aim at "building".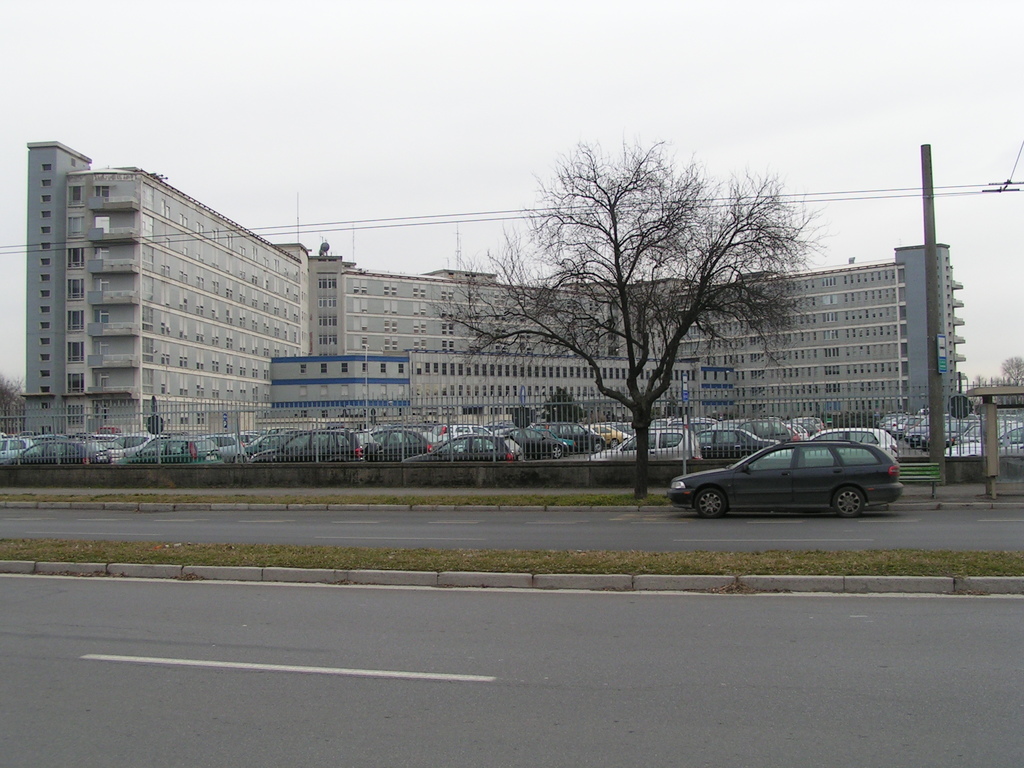
Aimed at 971 385 1023 413.
